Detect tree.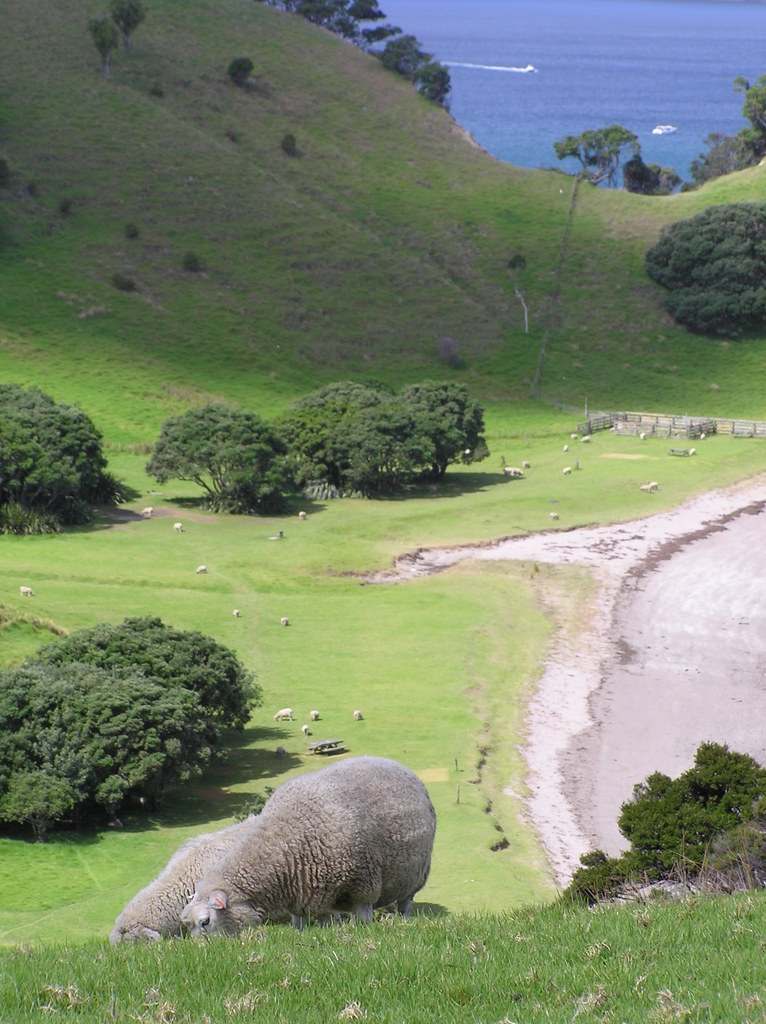
Detected at <region>187, 252, 201, 273</region>.
